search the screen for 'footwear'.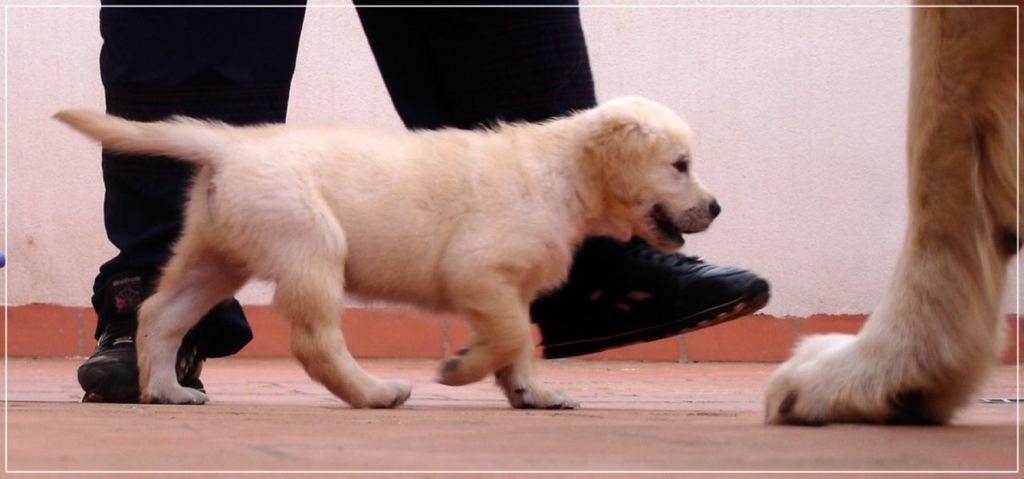
Found at select_region(534, 231, 775, 356).
